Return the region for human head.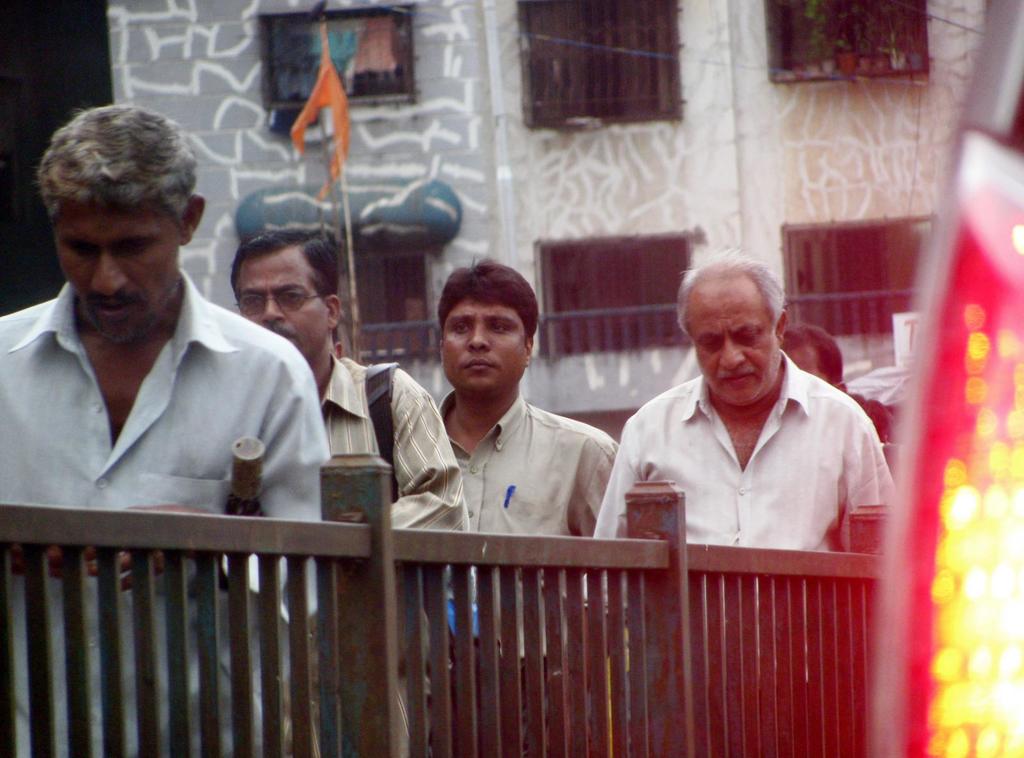
<region>33, 101, 207, 338</region>.
